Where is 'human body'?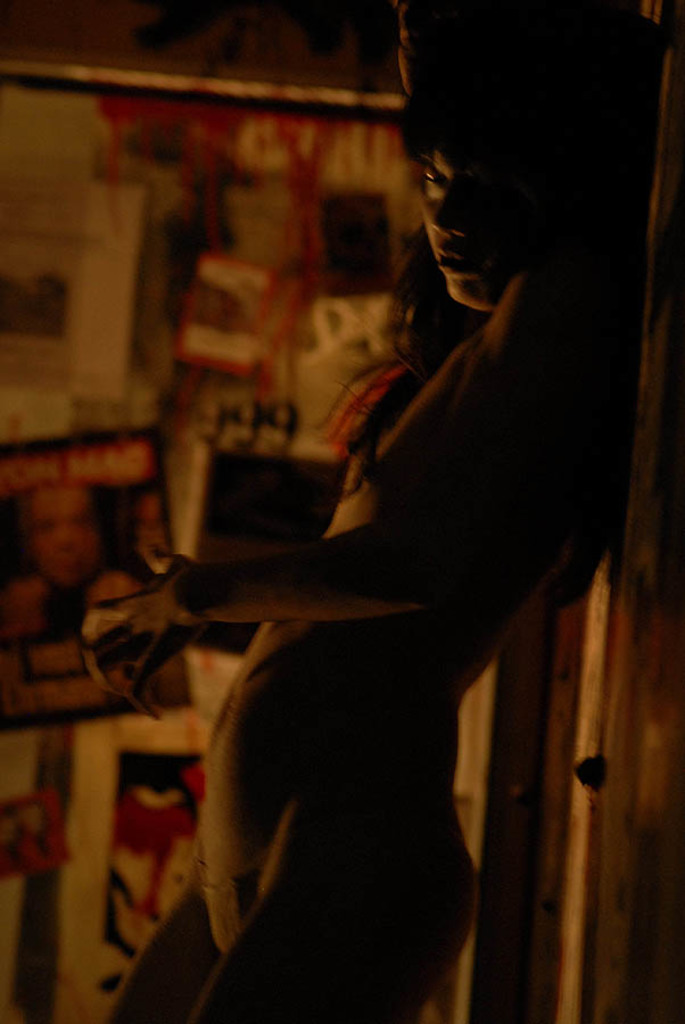
BBox(105, 94, 616, 1023).
